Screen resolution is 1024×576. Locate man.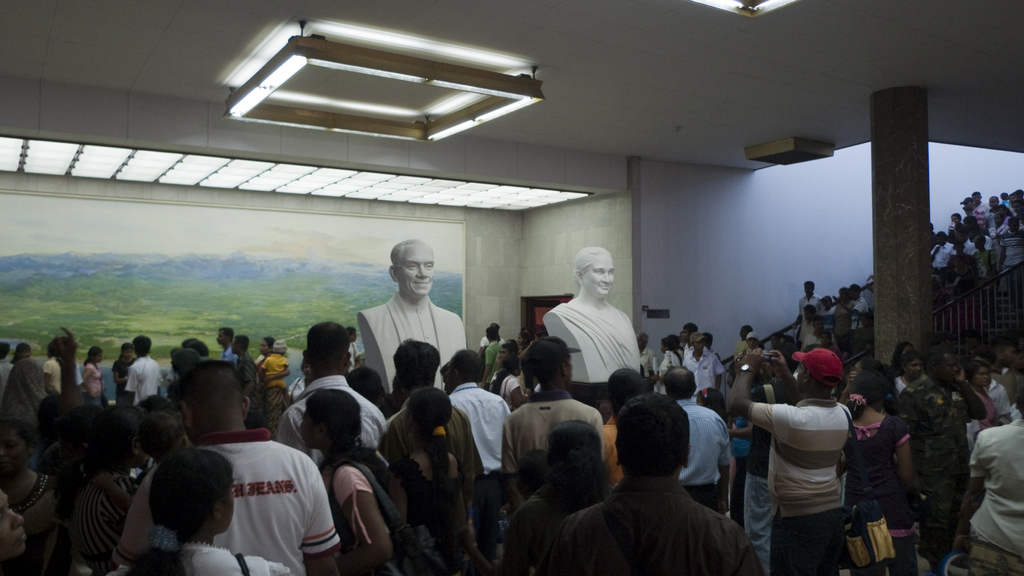
124:332:168:408.
